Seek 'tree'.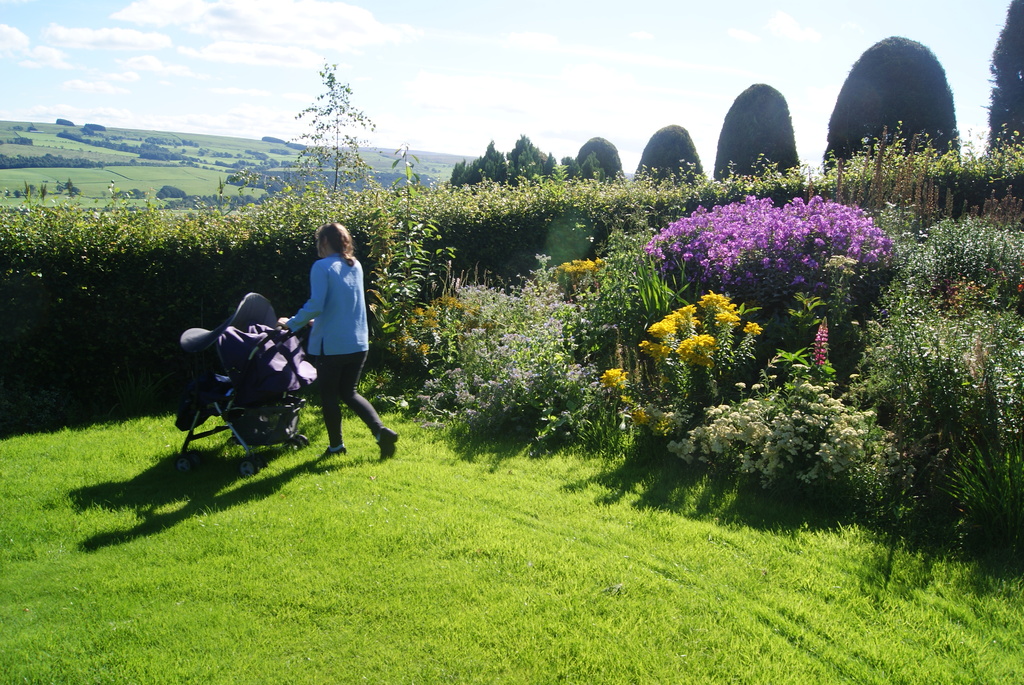
{"x1": 450, "y1": 142, "x2": 509, "y2": 182}.
